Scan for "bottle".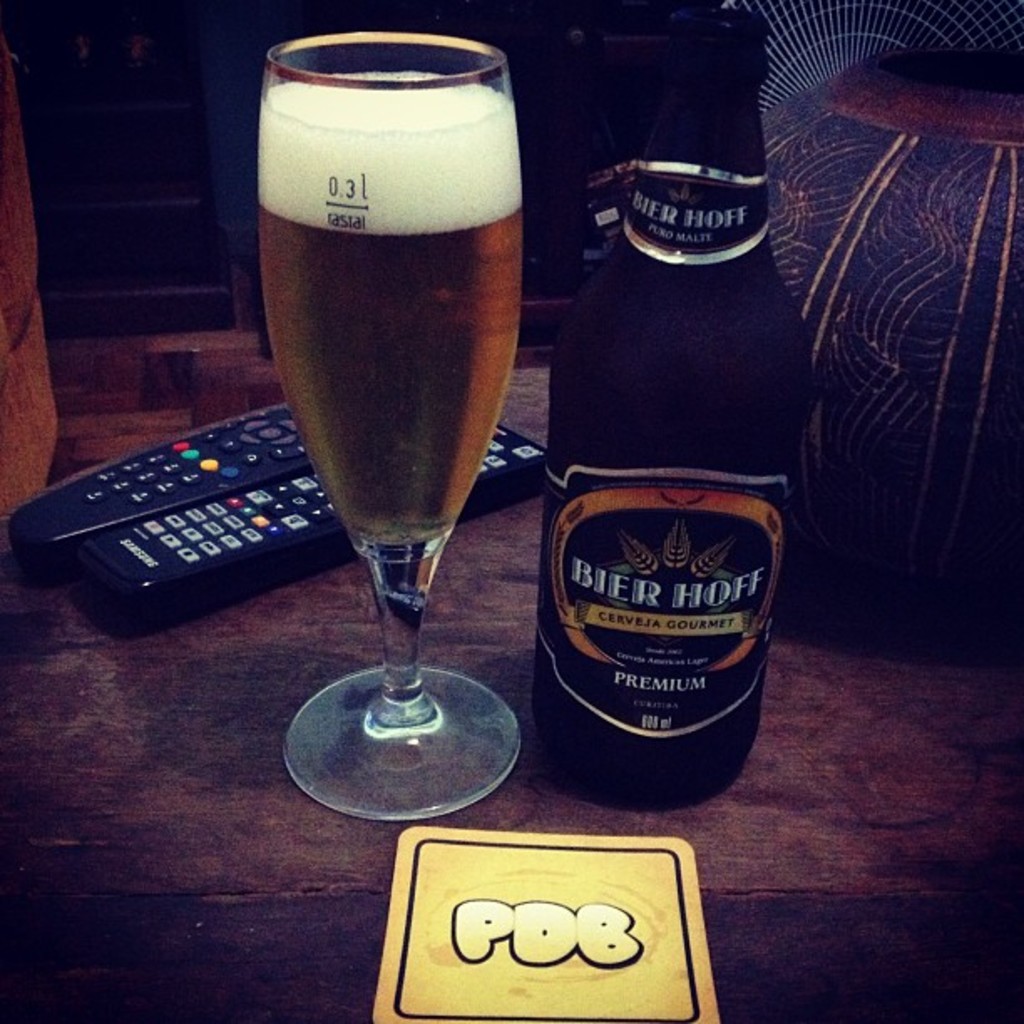
Scan result: x1=515, y1=99, x2=805, y2=803.
